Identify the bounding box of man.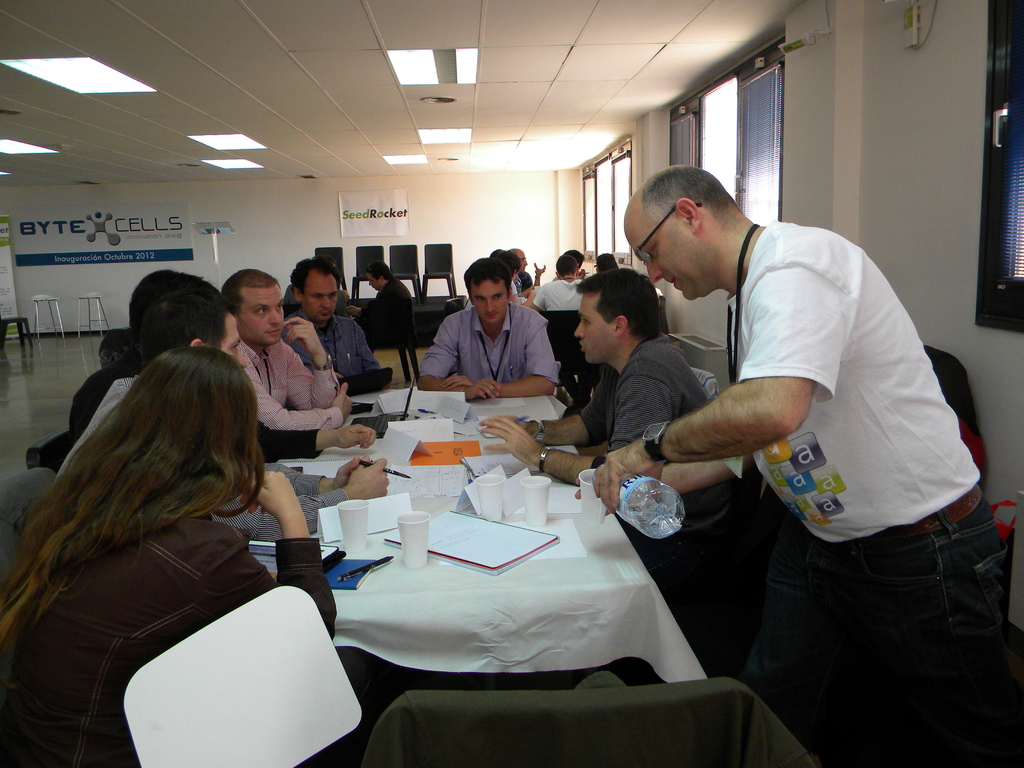
bbox=(75, 281, 247, 466).
